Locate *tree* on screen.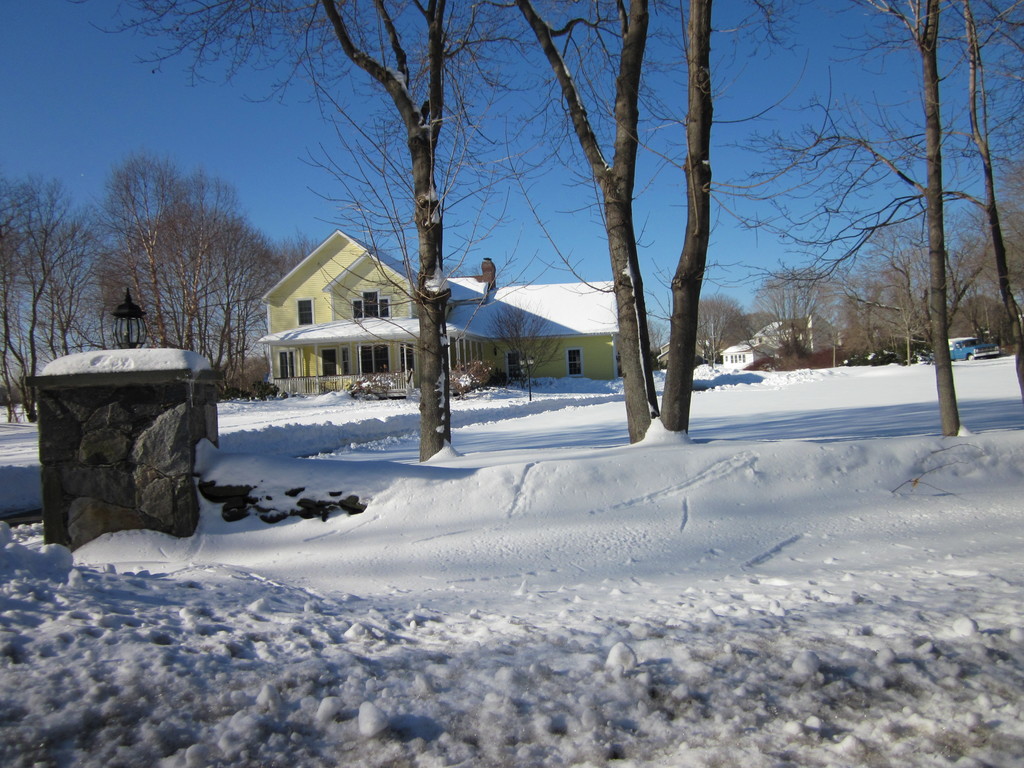
On screen at {"left": 646, "top": 316, "right": 674, "bottom": 362}.
